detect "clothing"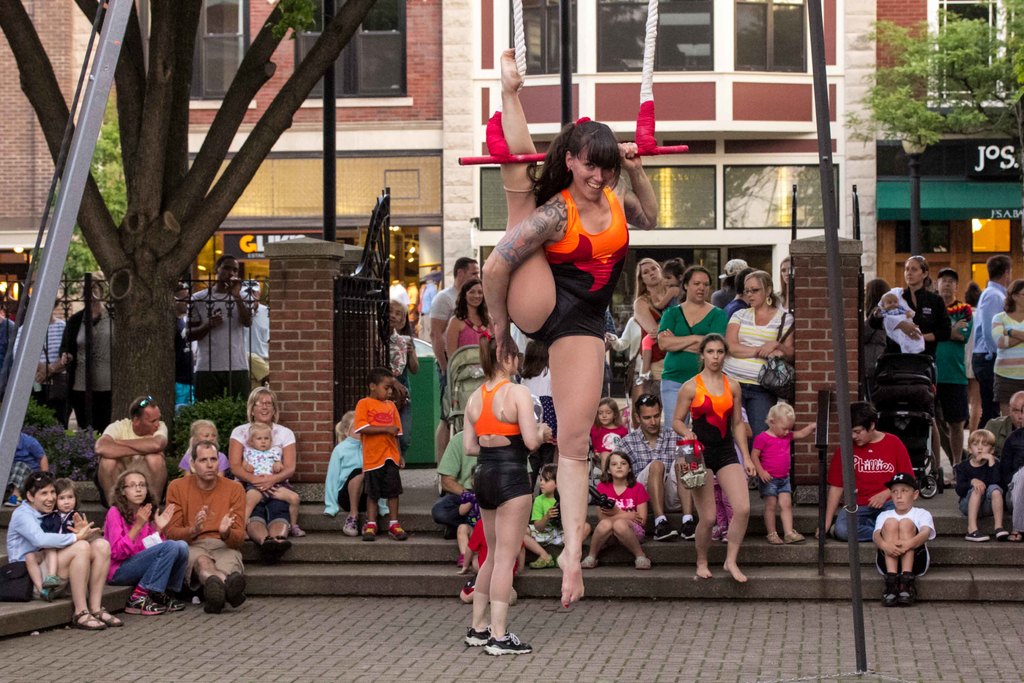
{"left": 899, "top": 271, "right": 943, "bottom": 402}
